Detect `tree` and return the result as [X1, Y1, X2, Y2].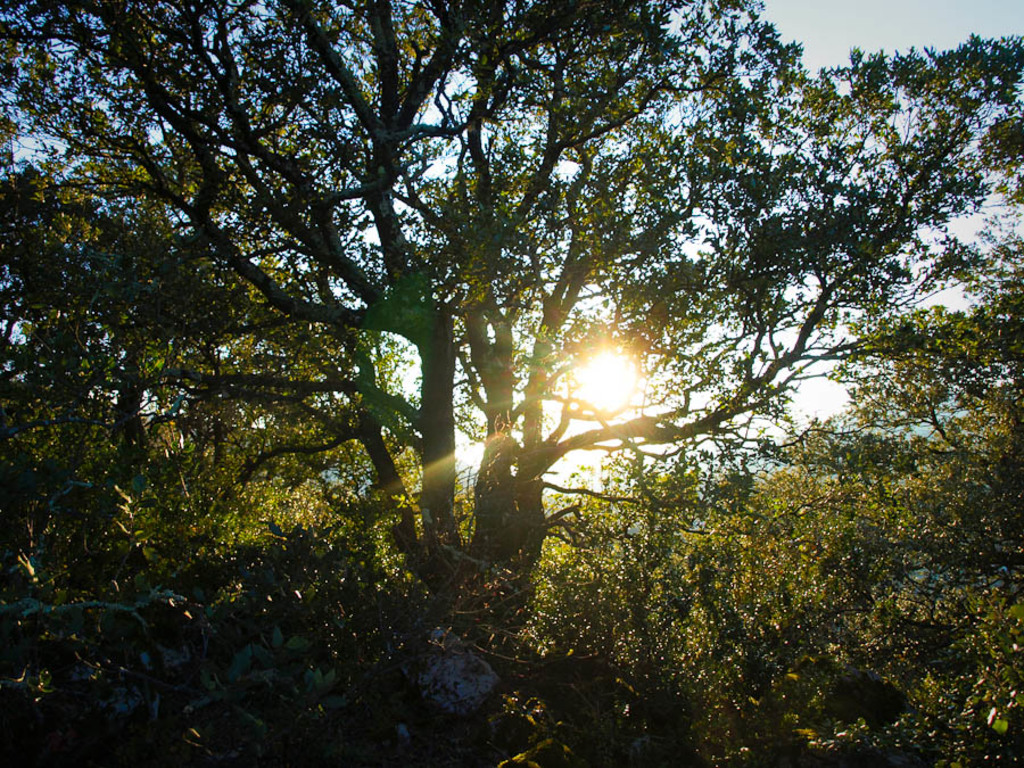
[710, 262, 1023, 721].
